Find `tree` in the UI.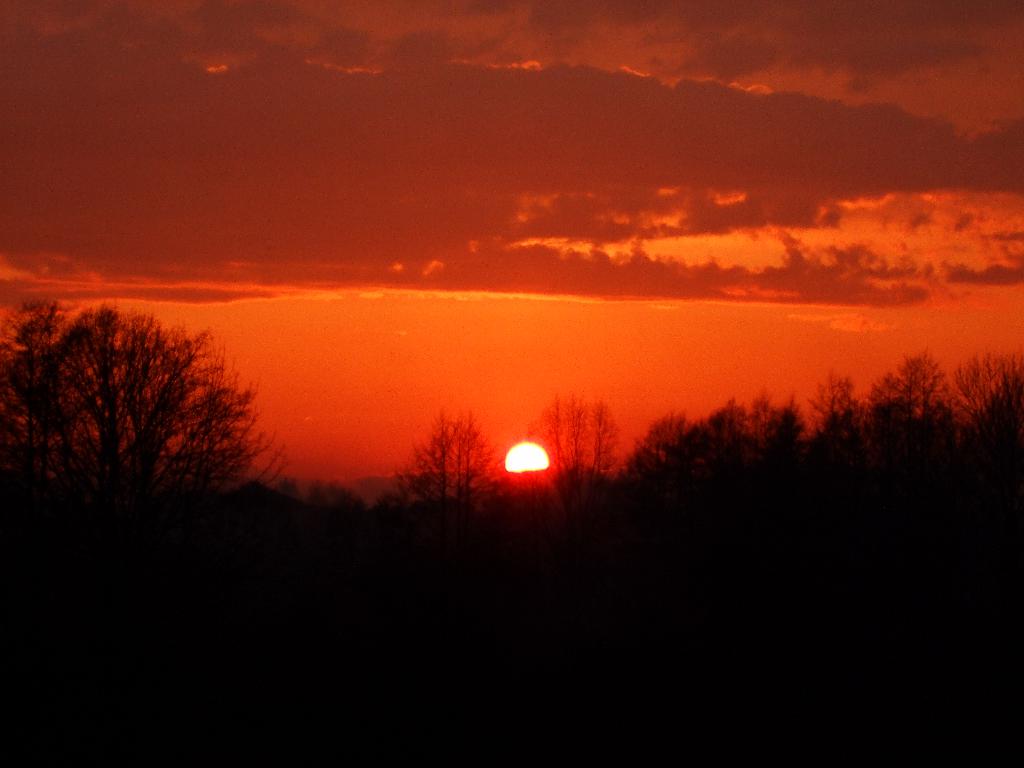
UI element at (left=544, top=388, right=617, bottom=564).
